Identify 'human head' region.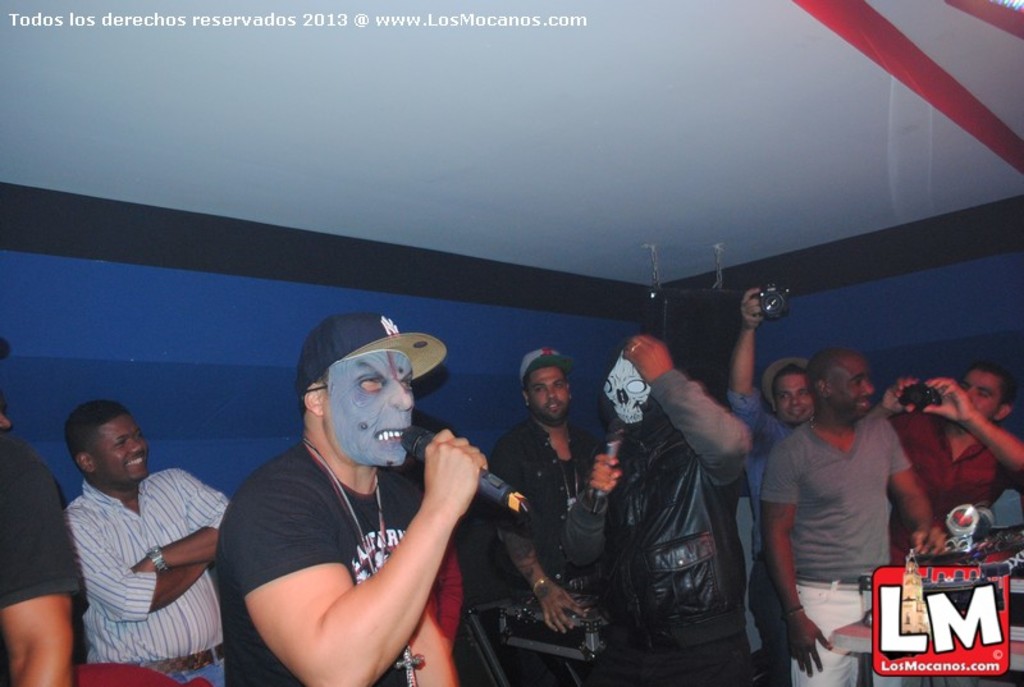
Region: rect(762, 358, 814, 427).
